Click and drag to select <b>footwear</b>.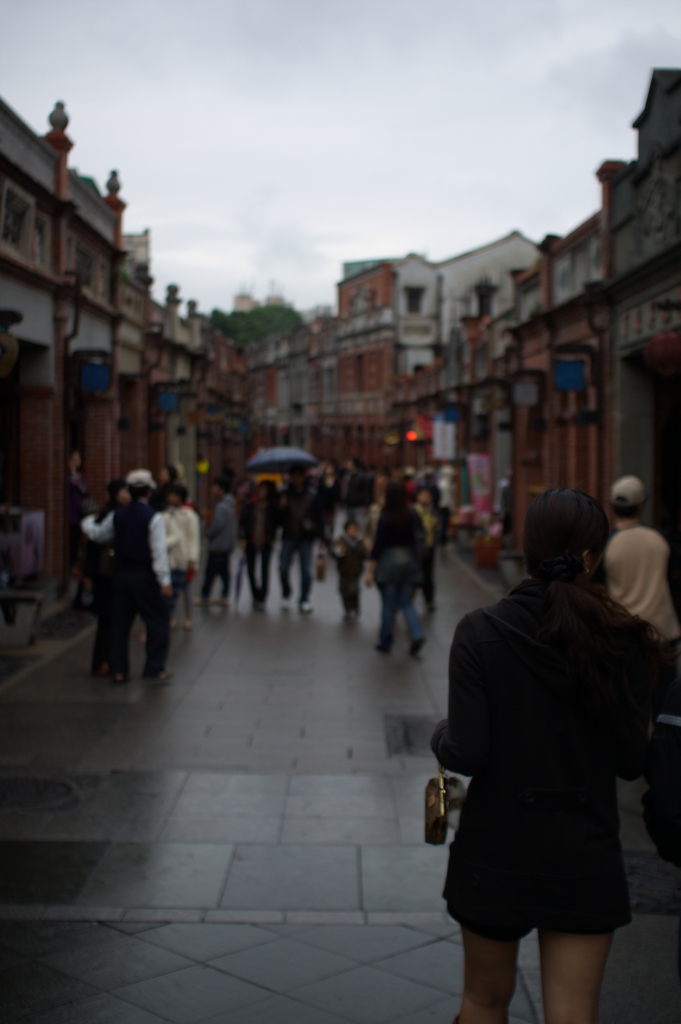
Selection: 113:674:129:687.
